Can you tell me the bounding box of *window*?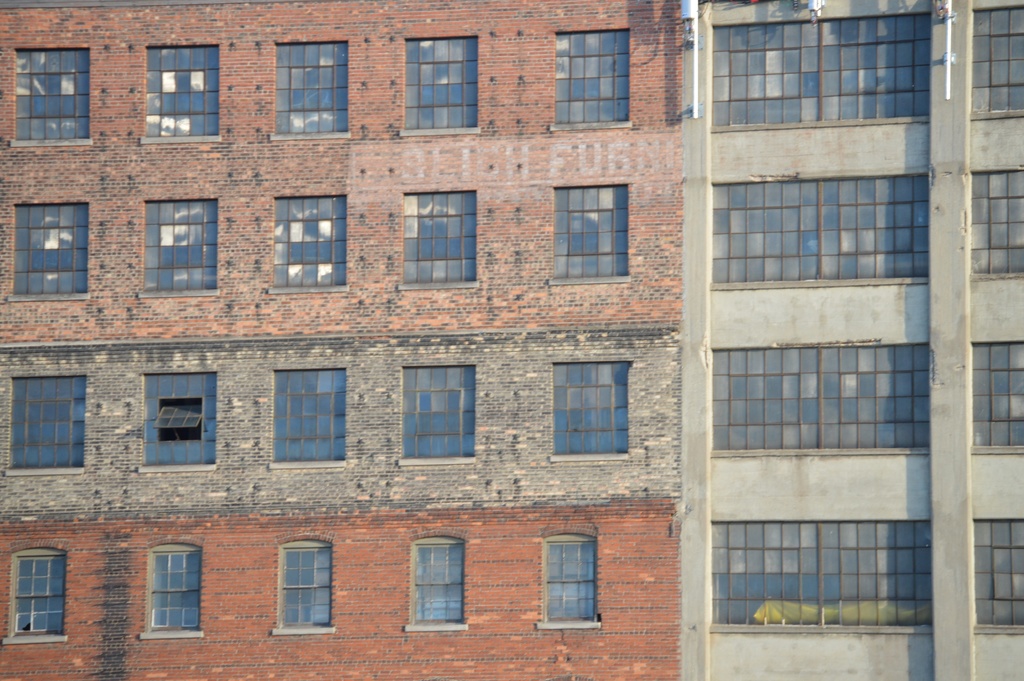
detection(276, 41, 351, 133).
